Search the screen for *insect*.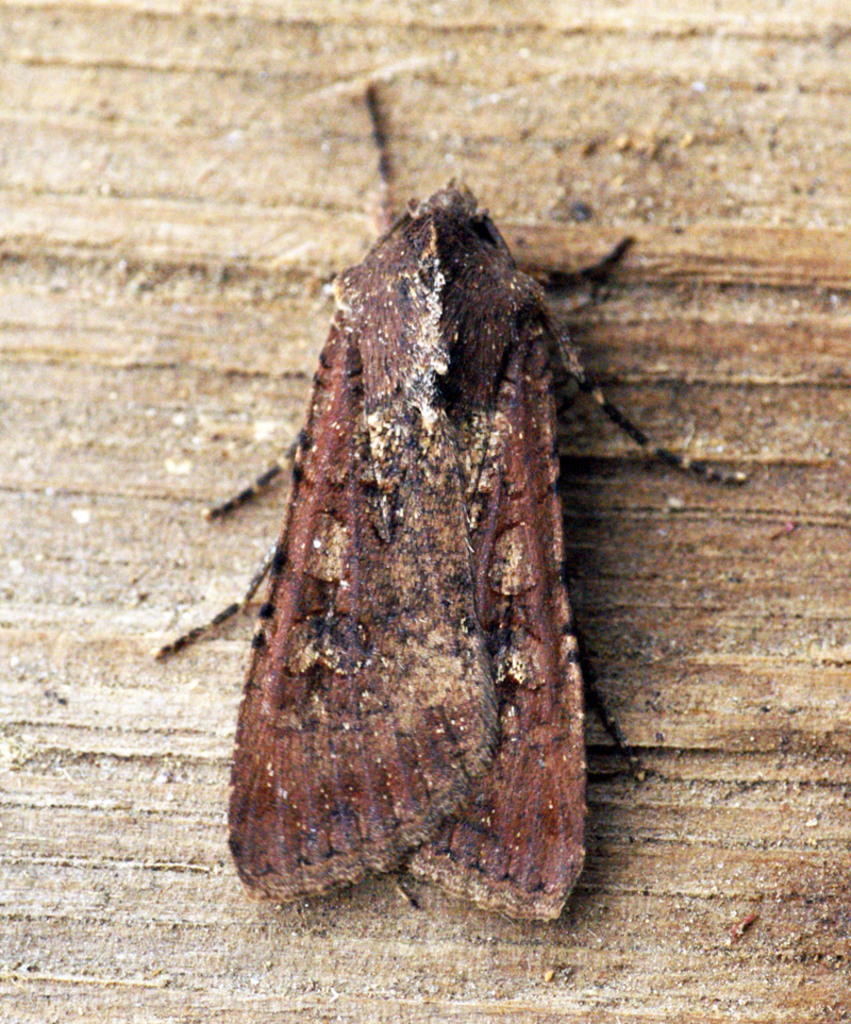
Found at bbox=(148, 78, 744, 919).
